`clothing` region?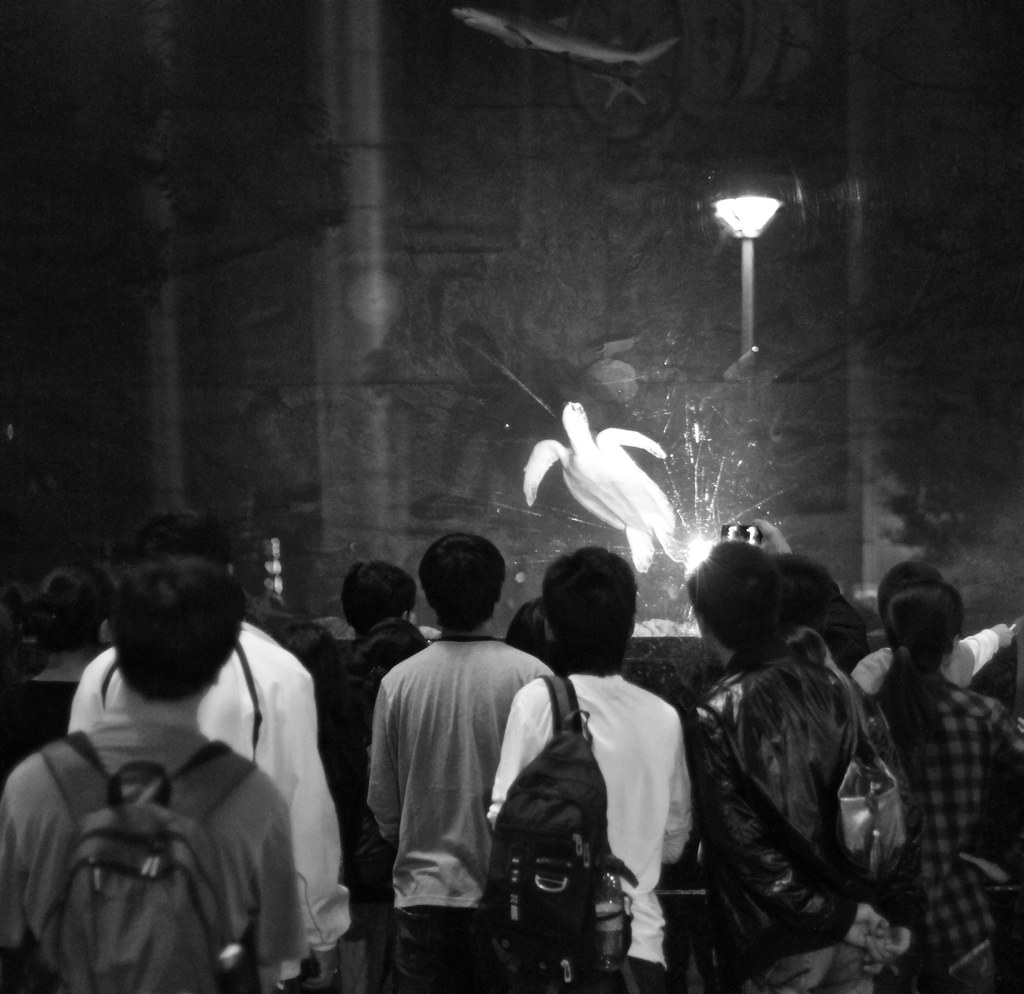
[left=308, top=640, right=352, bottom=807]
